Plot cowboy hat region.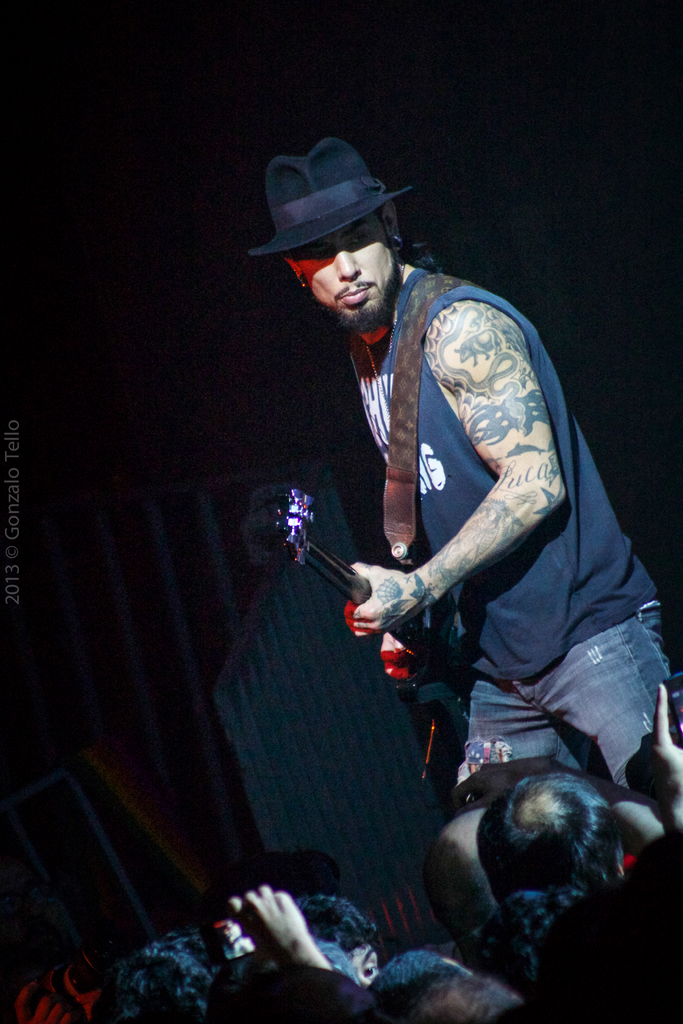
Plotted at 239 122 446 296.
